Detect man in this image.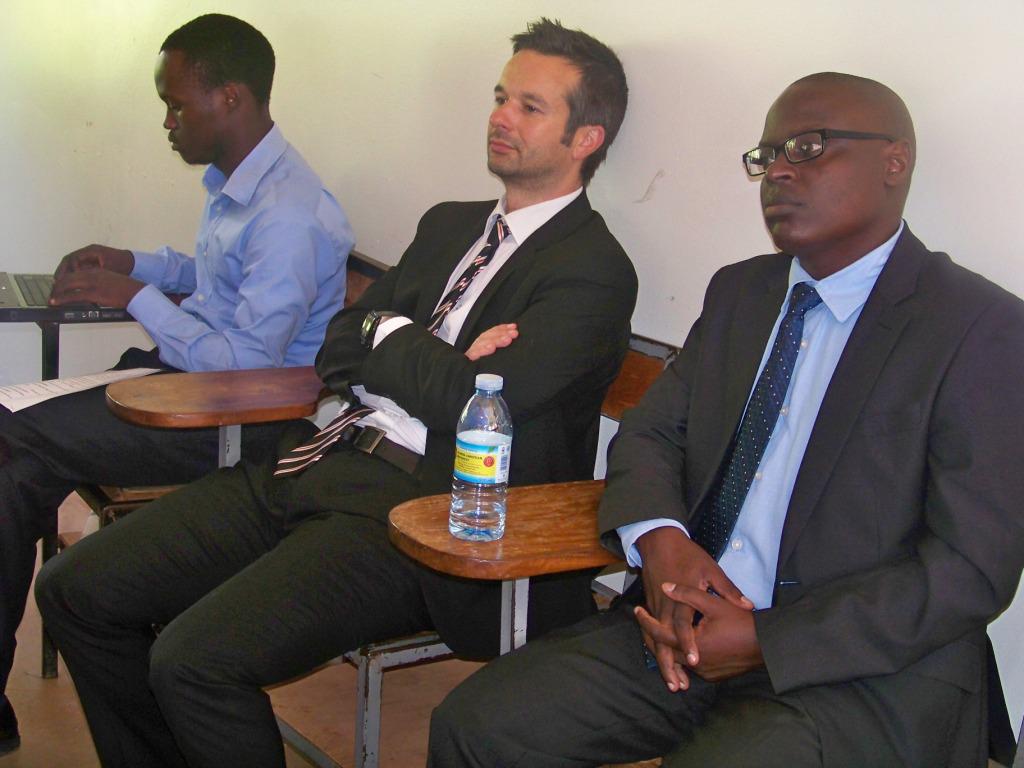
Detection: {"x1": 0, "y1": 12, "x2": 361, "y2": 755}.
